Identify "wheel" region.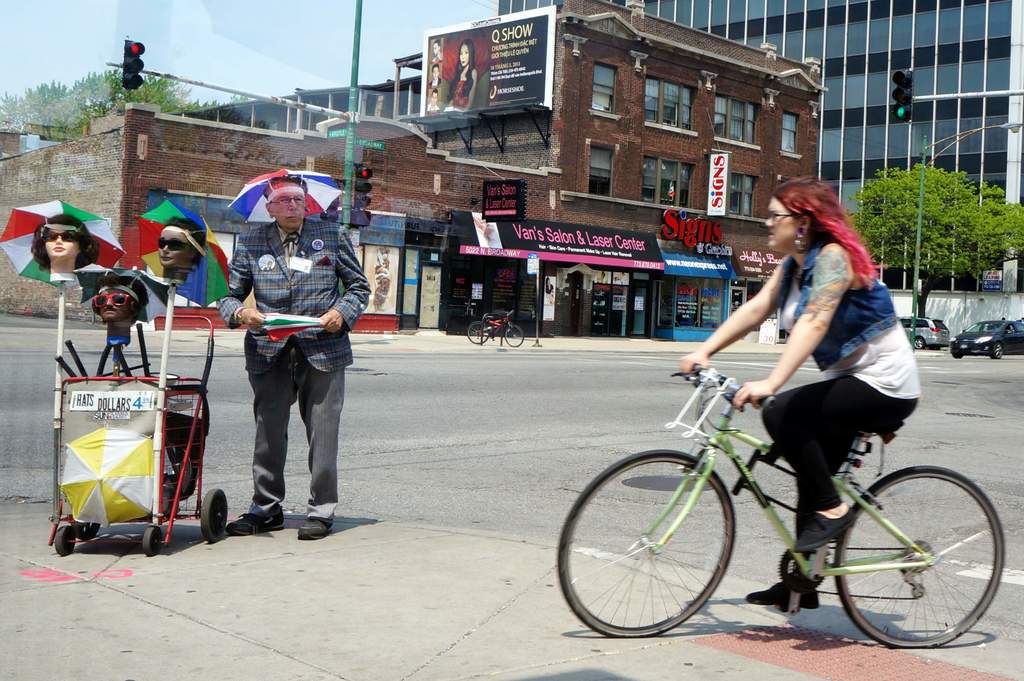
Region: box=[913, 340, 924, 352].
